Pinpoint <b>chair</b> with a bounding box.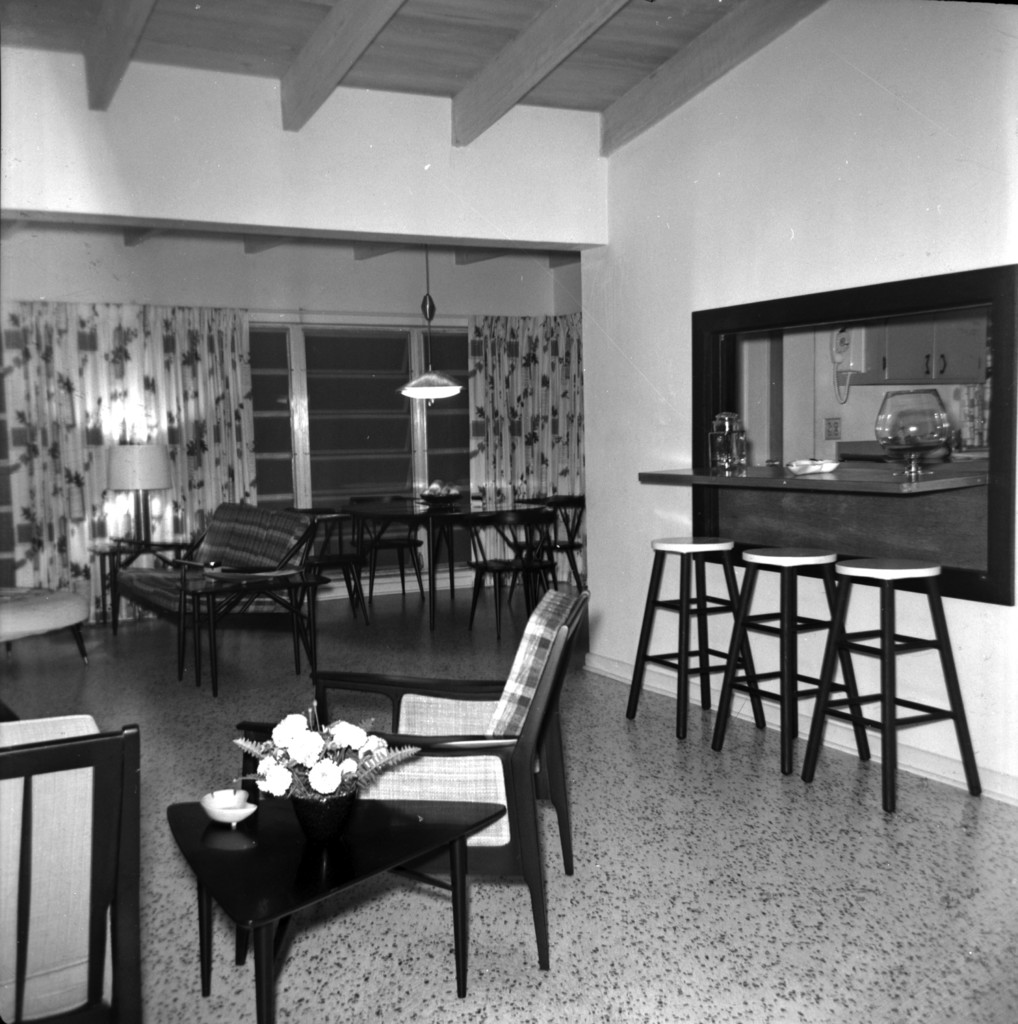
select_region(526, 492, 585, 600).
